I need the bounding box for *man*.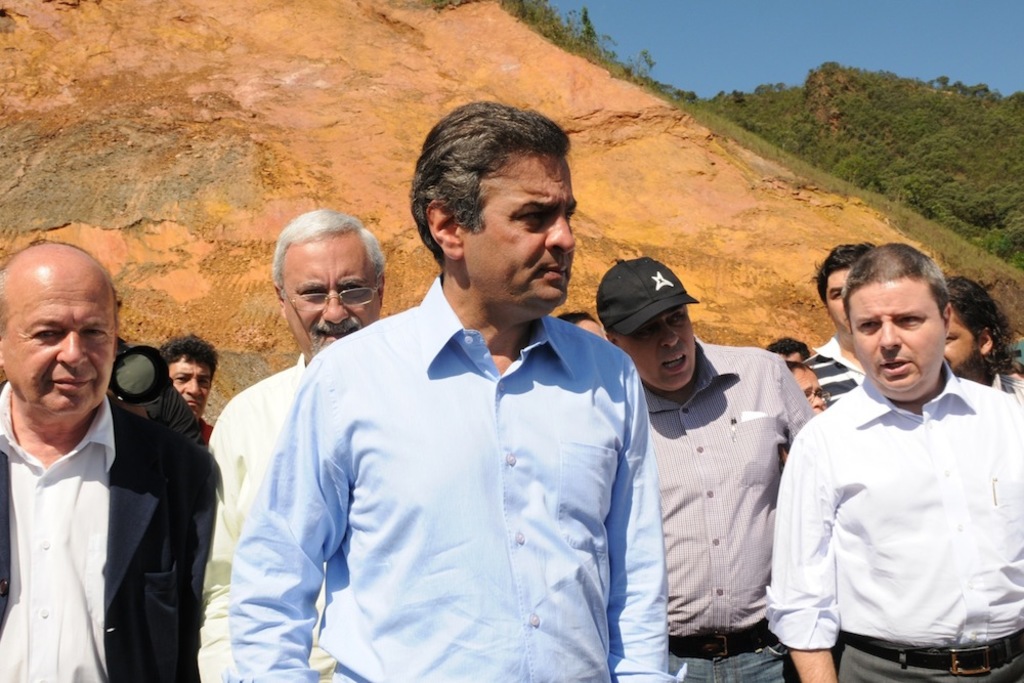
Here it is: (left=593, top=257, right=812, bottom=682).
